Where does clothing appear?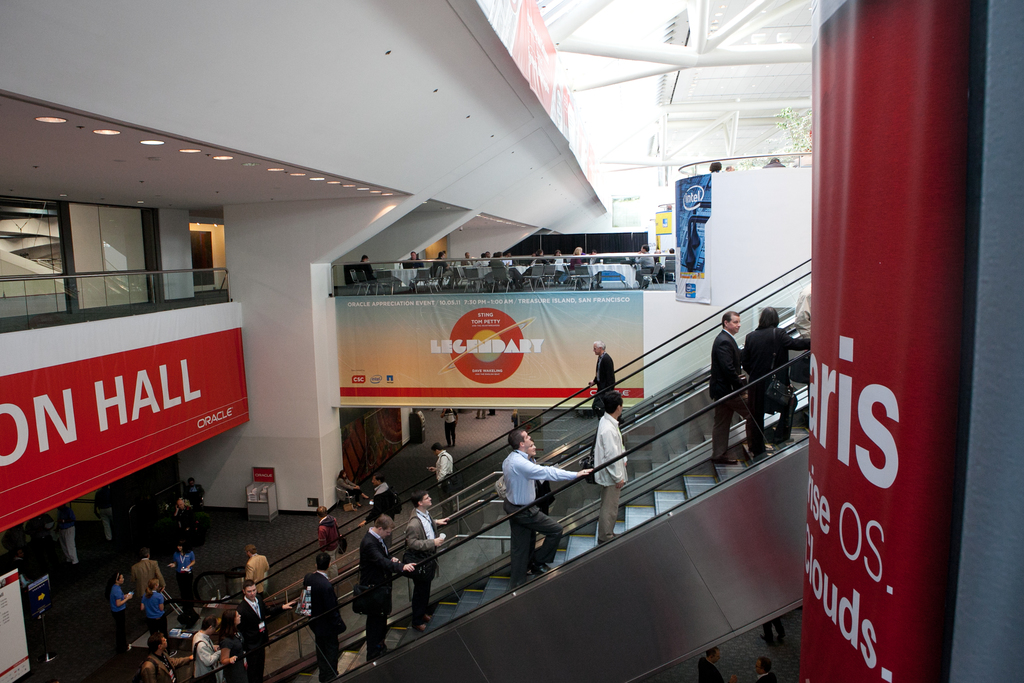
Appears at bbox(710, 325, 761, 459).
